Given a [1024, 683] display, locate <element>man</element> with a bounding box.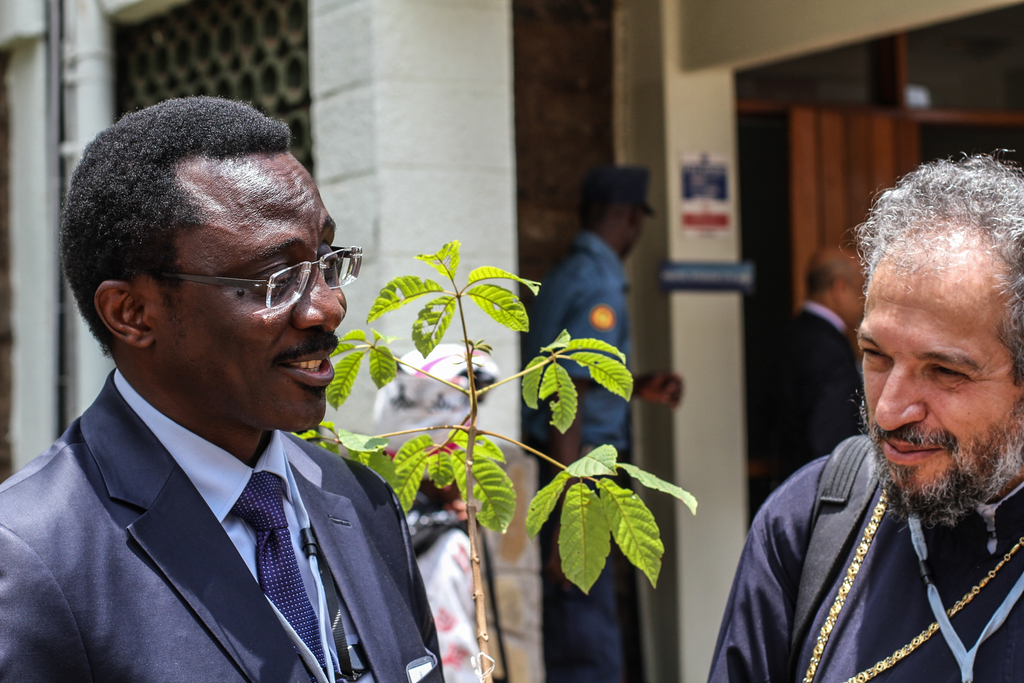
Located: Rect(0, 88, 447, 682).
